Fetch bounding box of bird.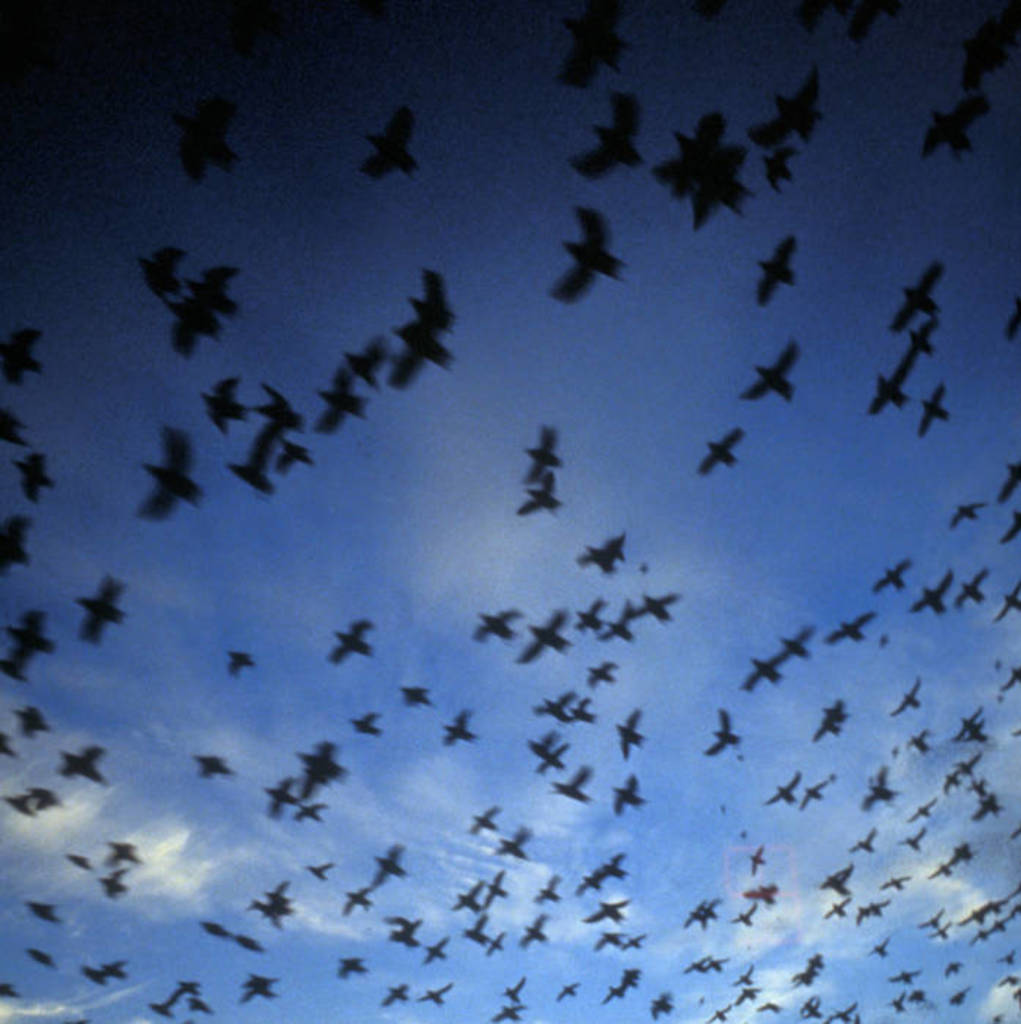
Bbox: (x1=322, y1=618, x2=375, y2=669).
